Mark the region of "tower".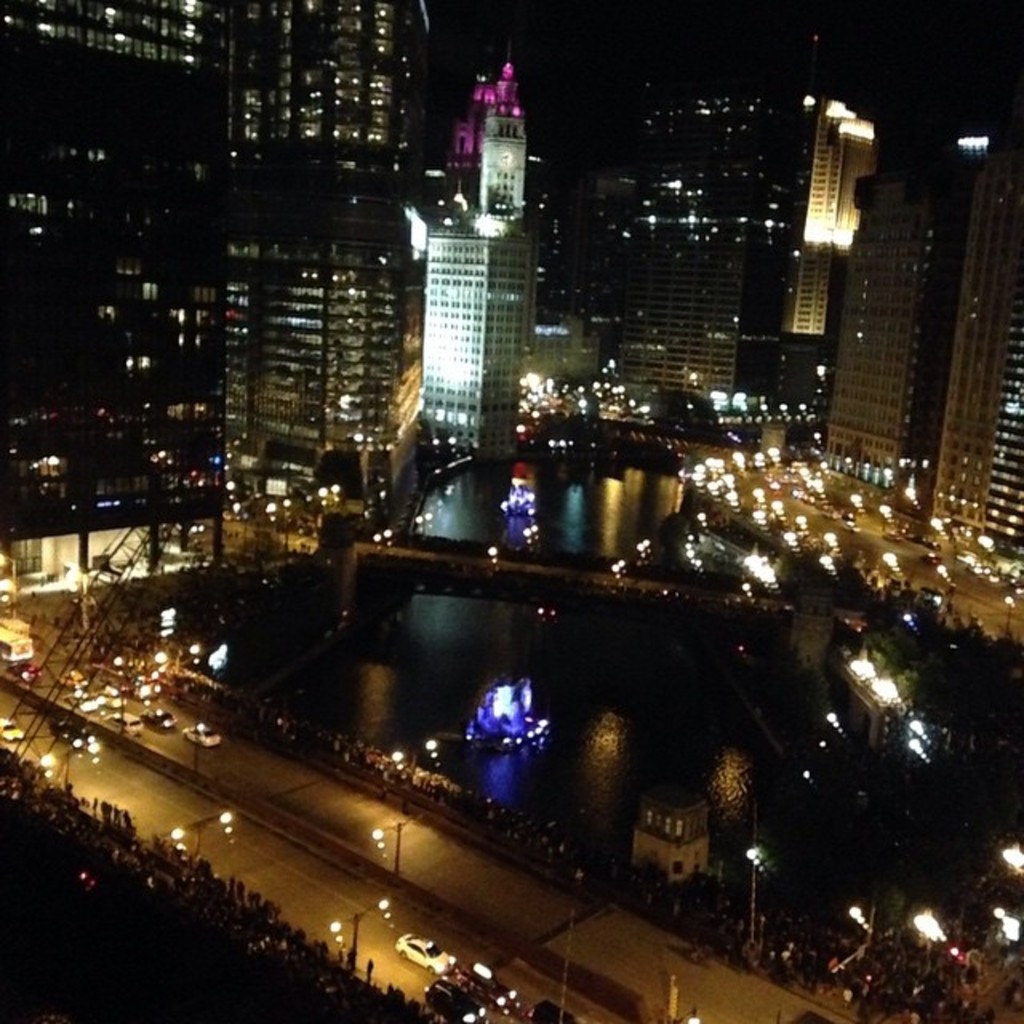
Region: [426,50,534,454].
